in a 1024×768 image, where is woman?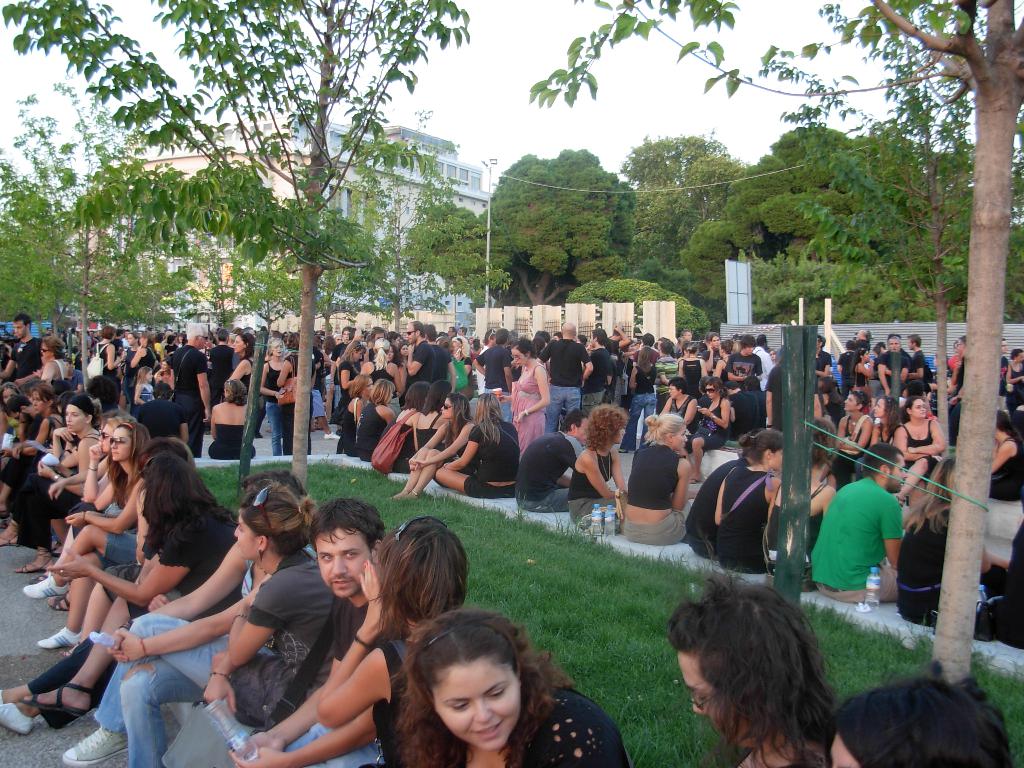
box(199, 482, 343, 728).
